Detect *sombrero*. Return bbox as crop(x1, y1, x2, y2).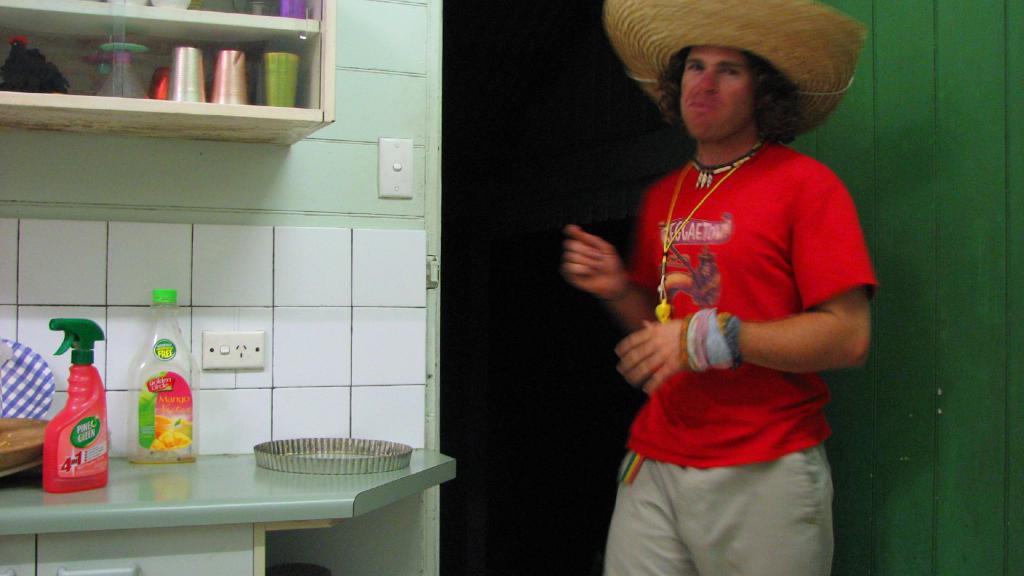
crop(594, 0, 868, 163).
